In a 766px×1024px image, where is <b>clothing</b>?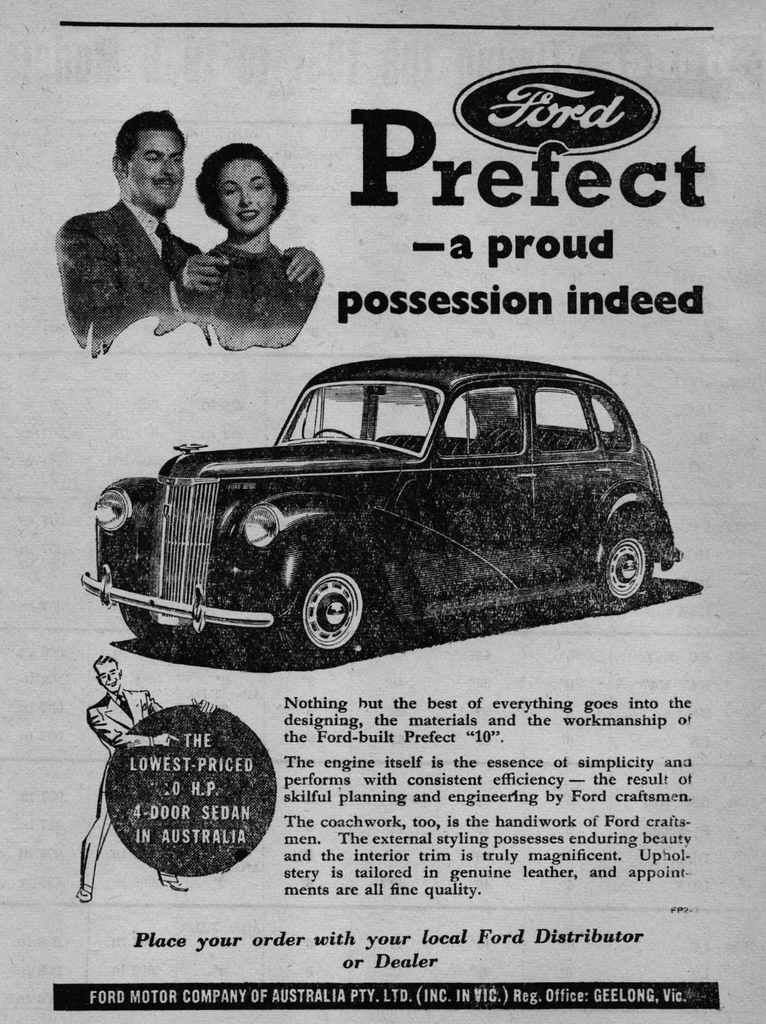
(51,152,211,352).
